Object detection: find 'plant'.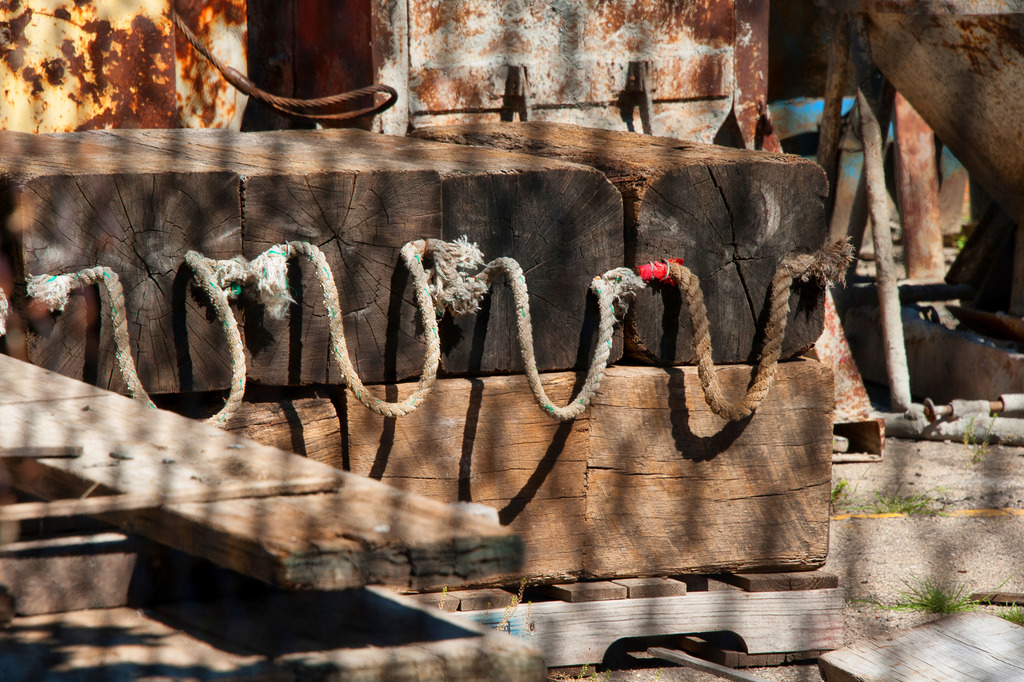
(433,577,668,681).
